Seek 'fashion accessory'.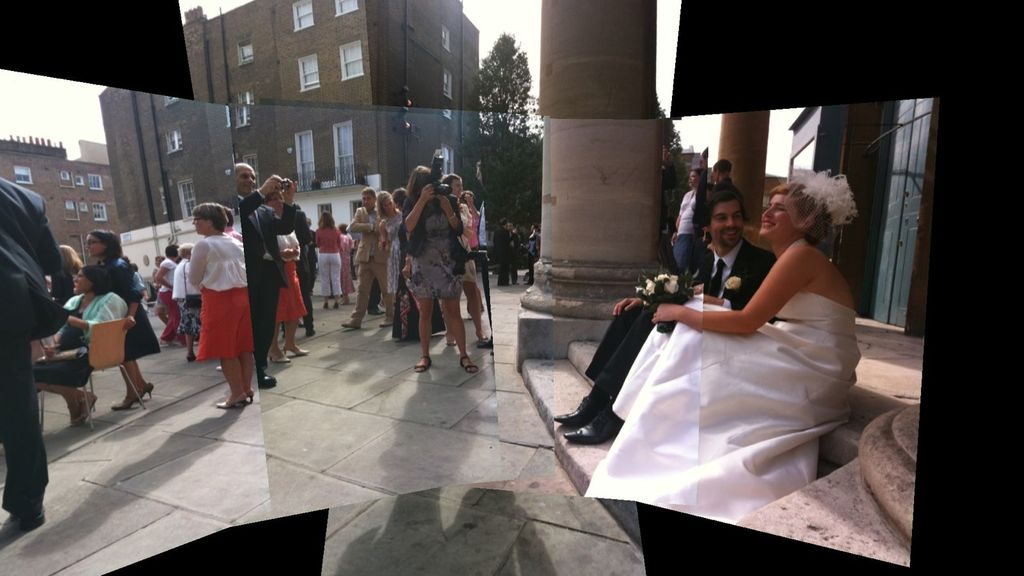
{"left": 284, "top": 345, "right": 308, "bottom": 356}.
